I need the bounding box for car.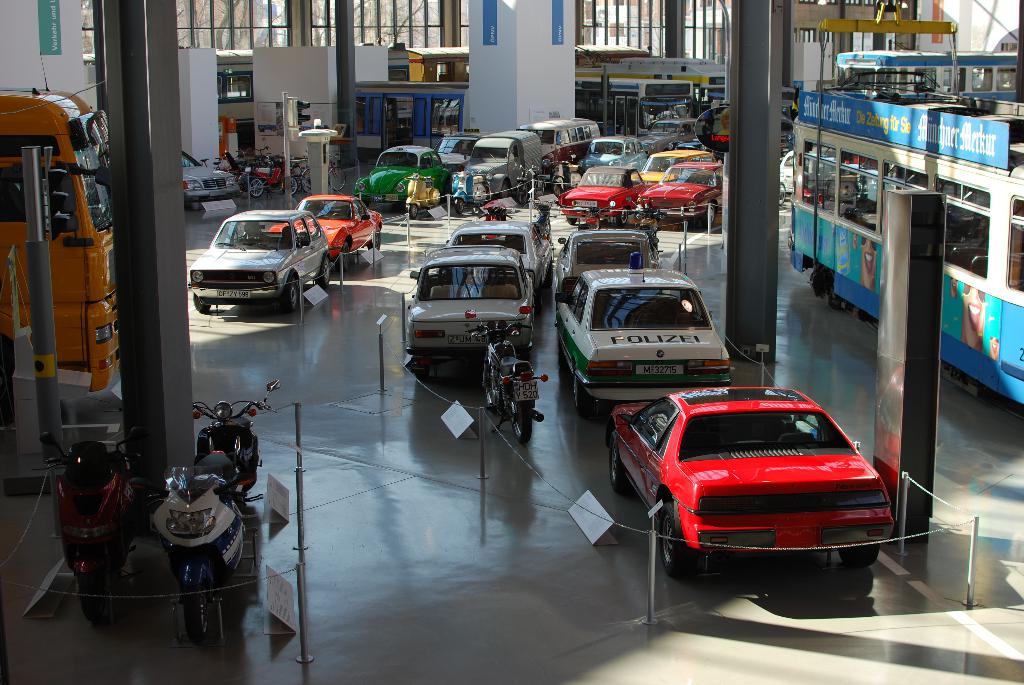
Here it is: <box>601,388,895,571</box>.
